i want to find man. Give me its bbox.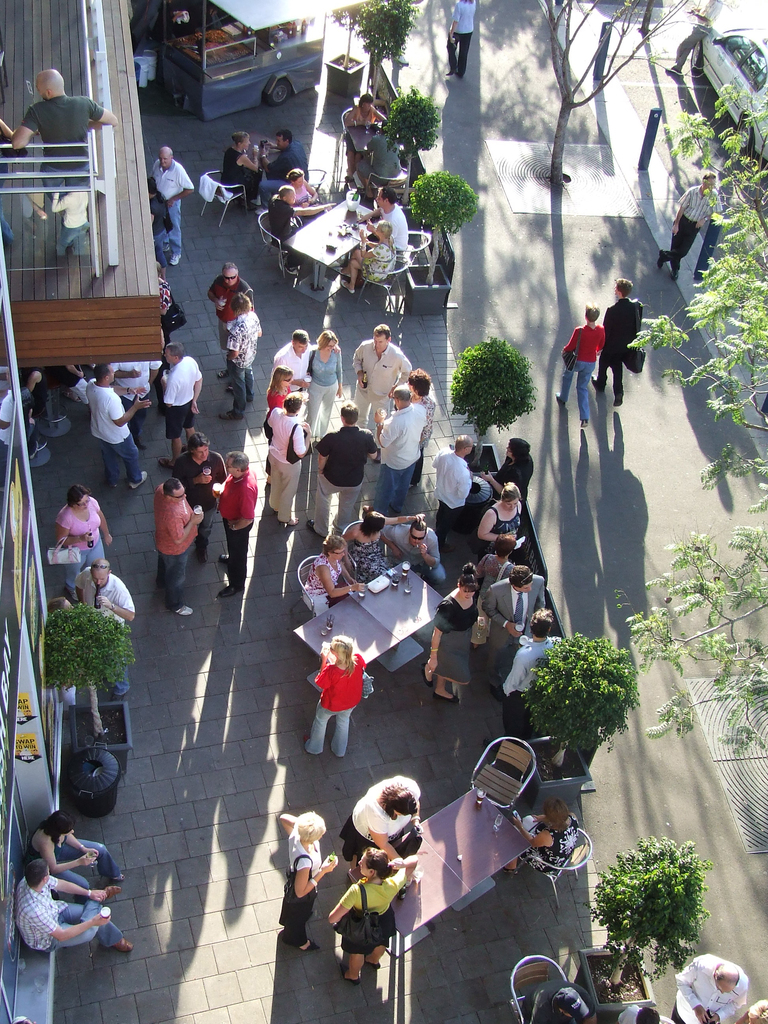
<box>308,404,380,535</box>.
